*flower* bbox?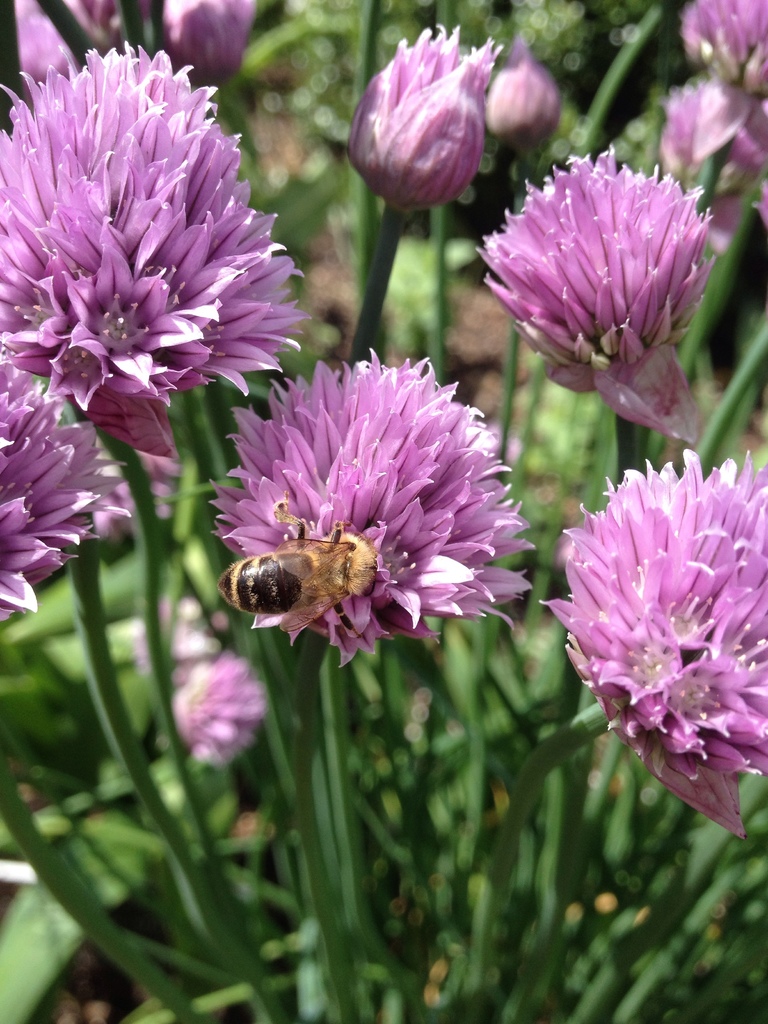
{"left": 0, "top": 349, "right": 136, "bottom": 617}
